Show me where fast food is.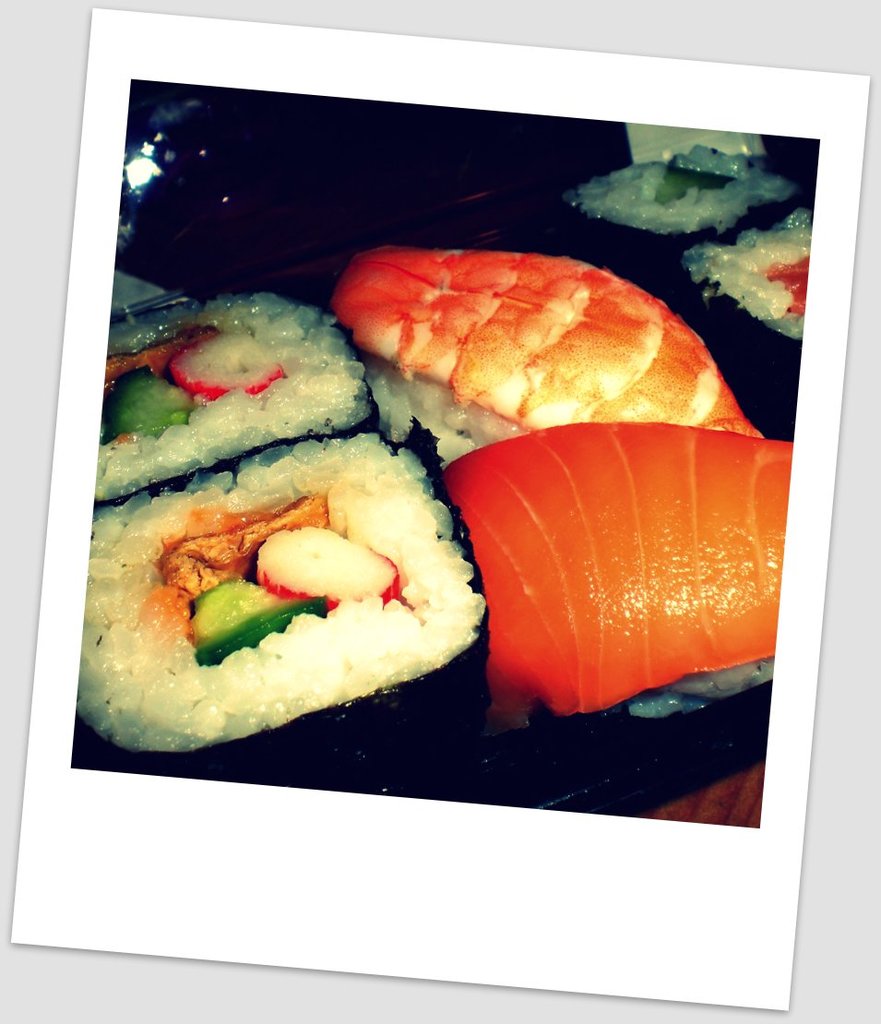
fast food is at [446, 427, 796, 722].
